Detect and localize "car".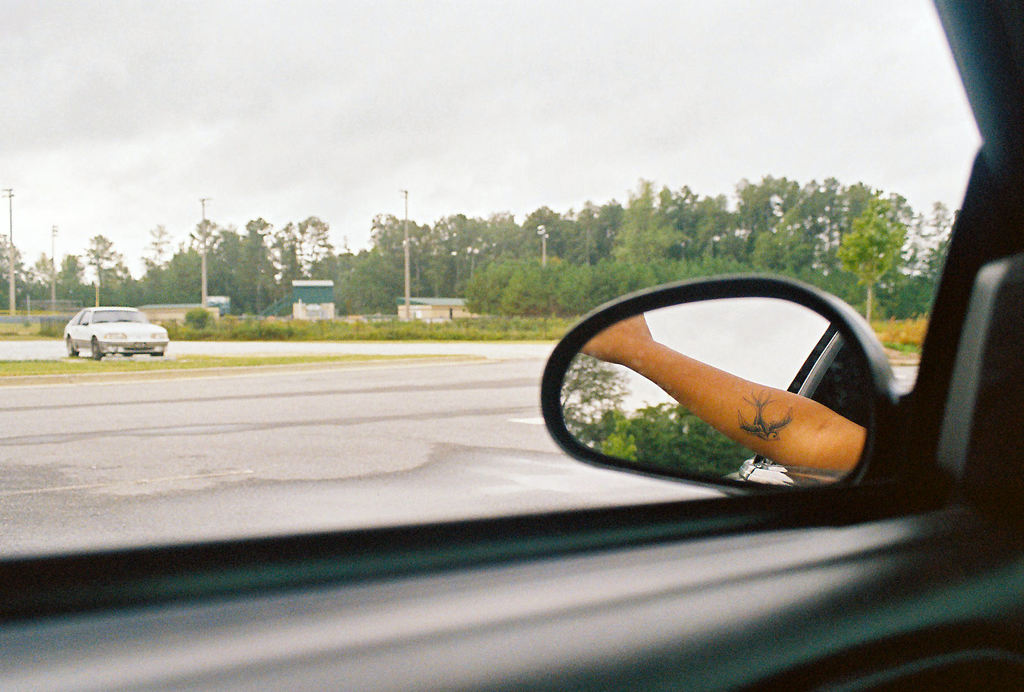
Localized at x1=58, y1=297, x2=166, y2=359.
